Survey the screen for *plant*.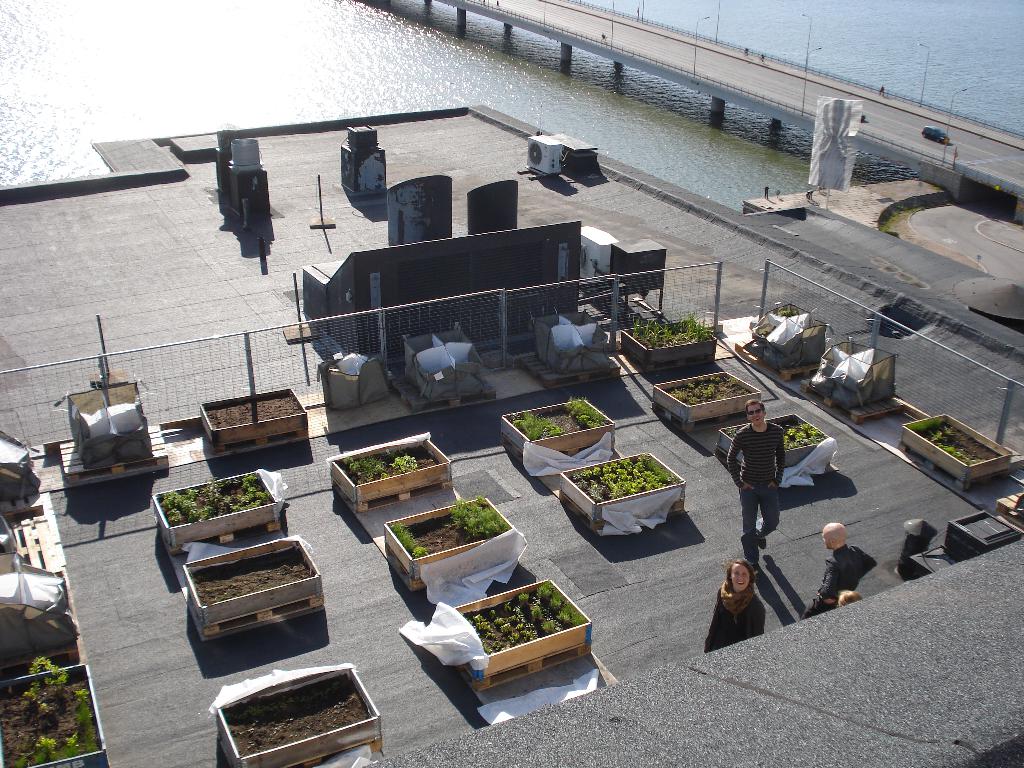
Survey found: 535,584,579,627.
